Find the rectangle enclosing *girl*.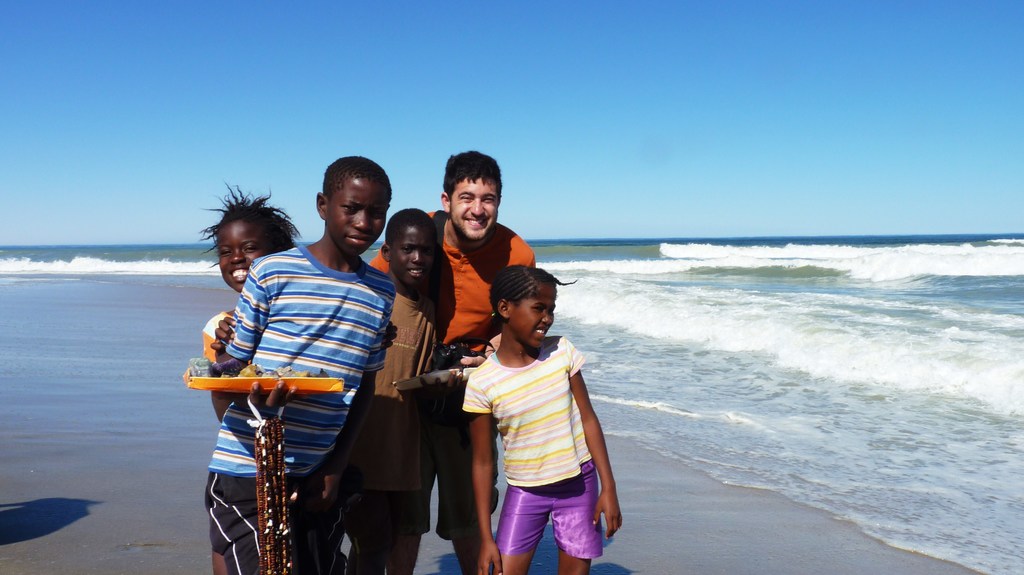
bbox(461, 258, 624, 574).
